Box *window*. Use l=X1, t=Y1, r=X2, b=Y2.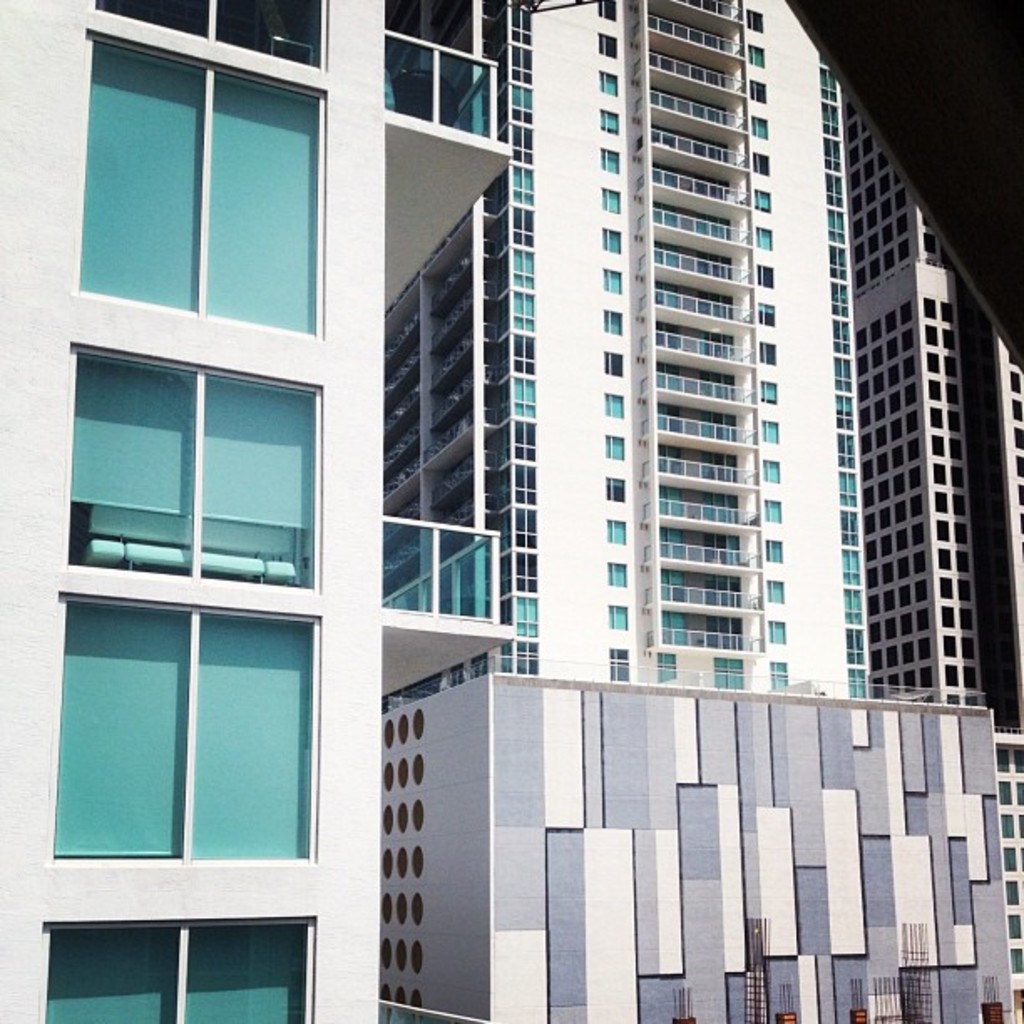
l=601, t=149, r=619, b=171.
